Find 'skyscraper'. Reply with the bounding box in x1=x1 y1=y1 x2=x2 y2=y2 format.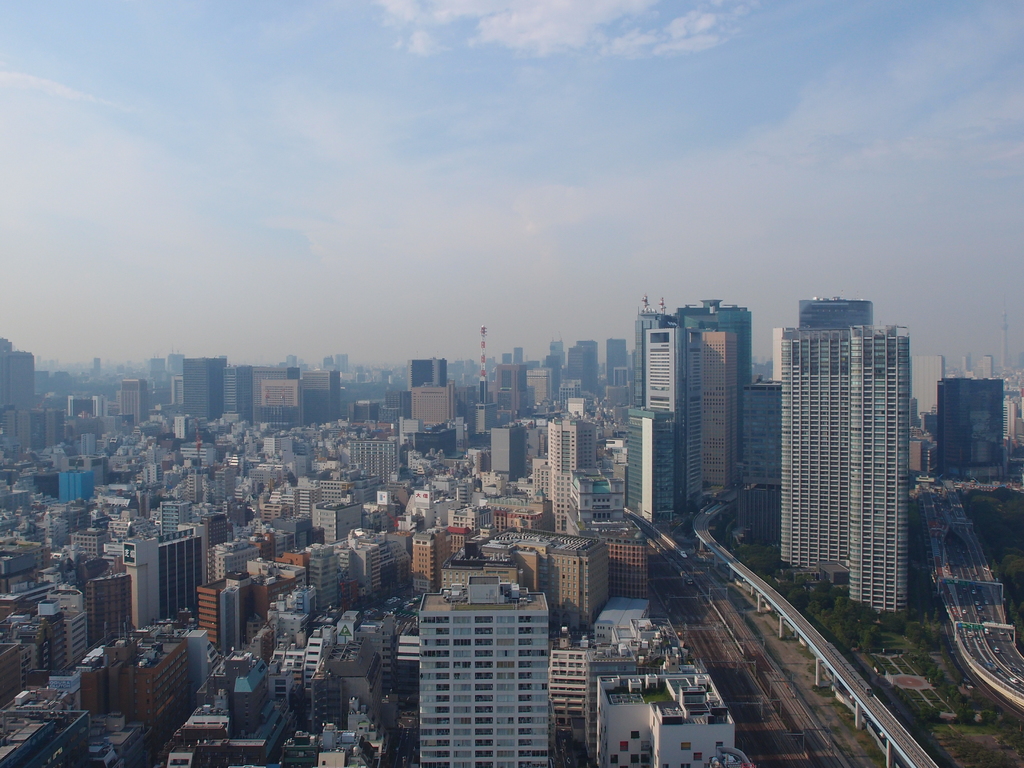
x1=300 y1=365 x2=343 y2=416.
